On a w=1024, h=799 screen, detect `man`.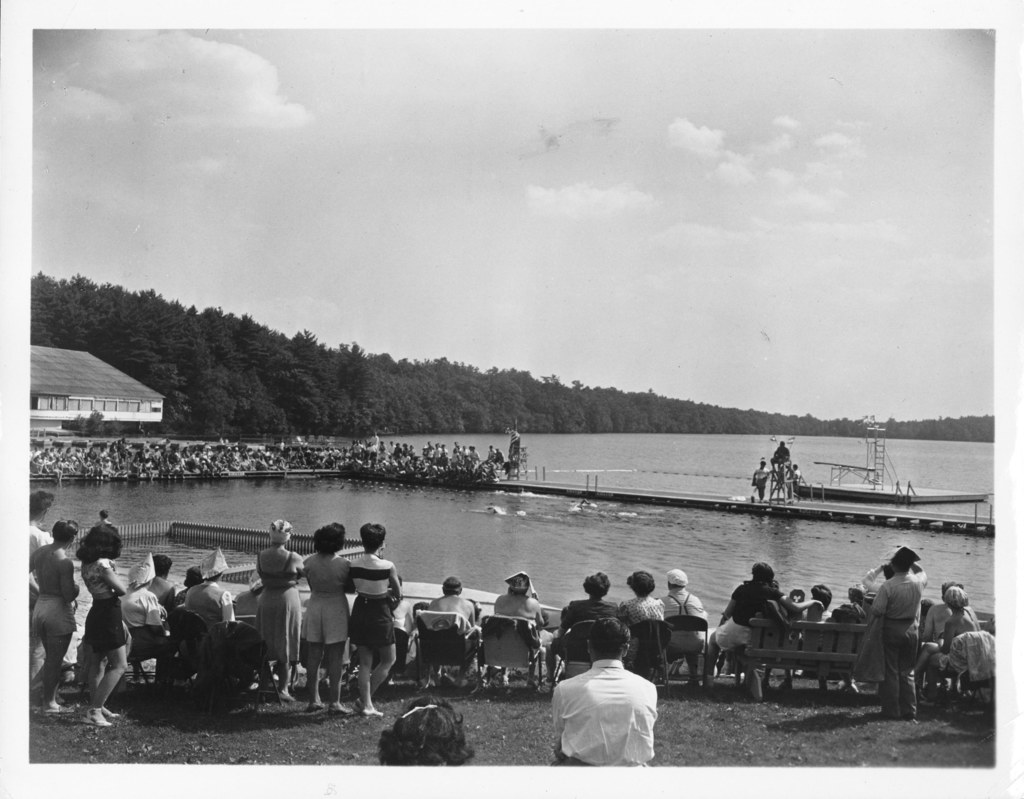
(left=656, top=566, right=708, bottom=693).
